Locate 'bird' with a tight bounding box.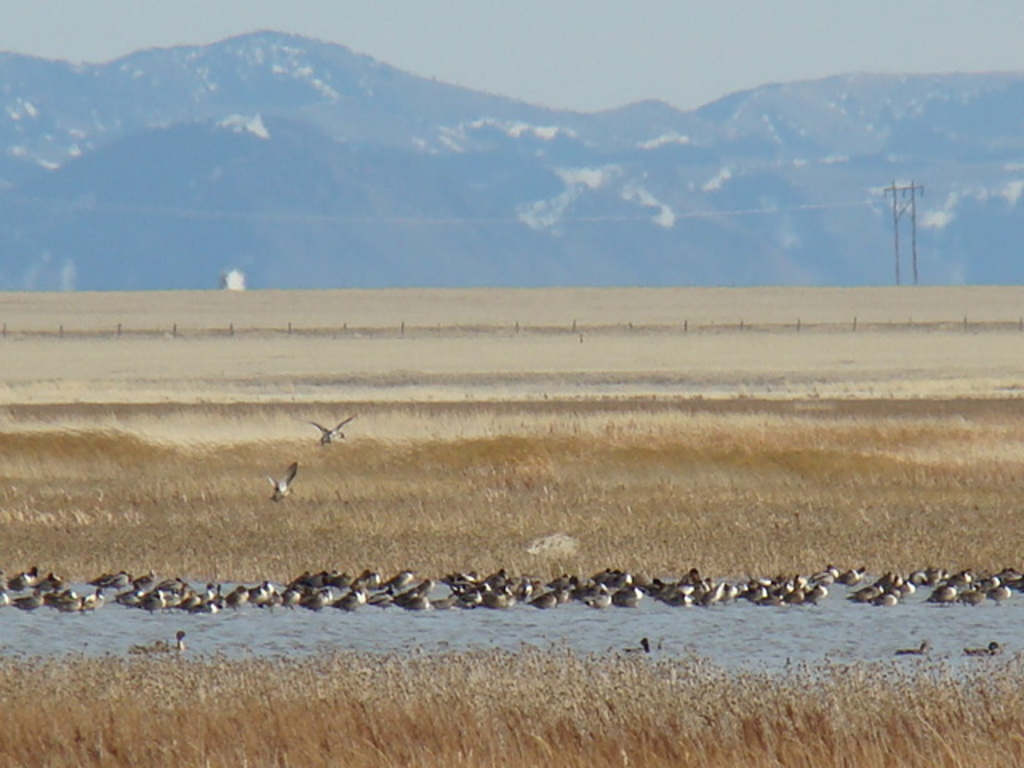
(18,590,46,608).
